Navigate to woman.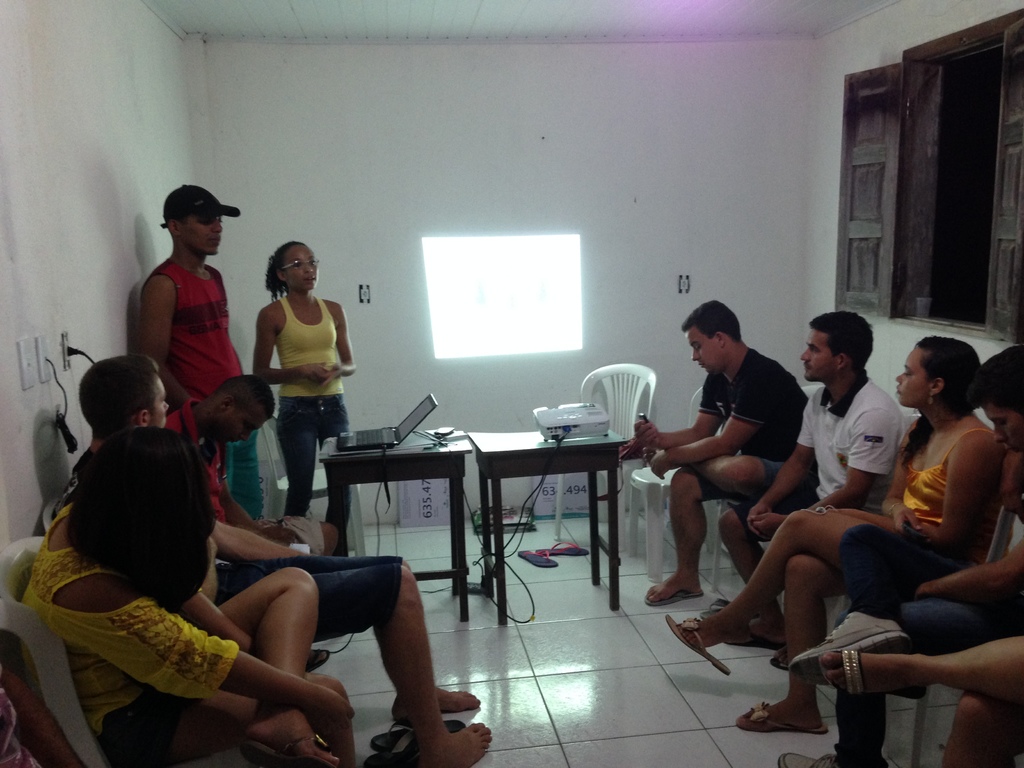
Navigation target: pyautogui.locateOnScreen(16, 428, 356, 767).
